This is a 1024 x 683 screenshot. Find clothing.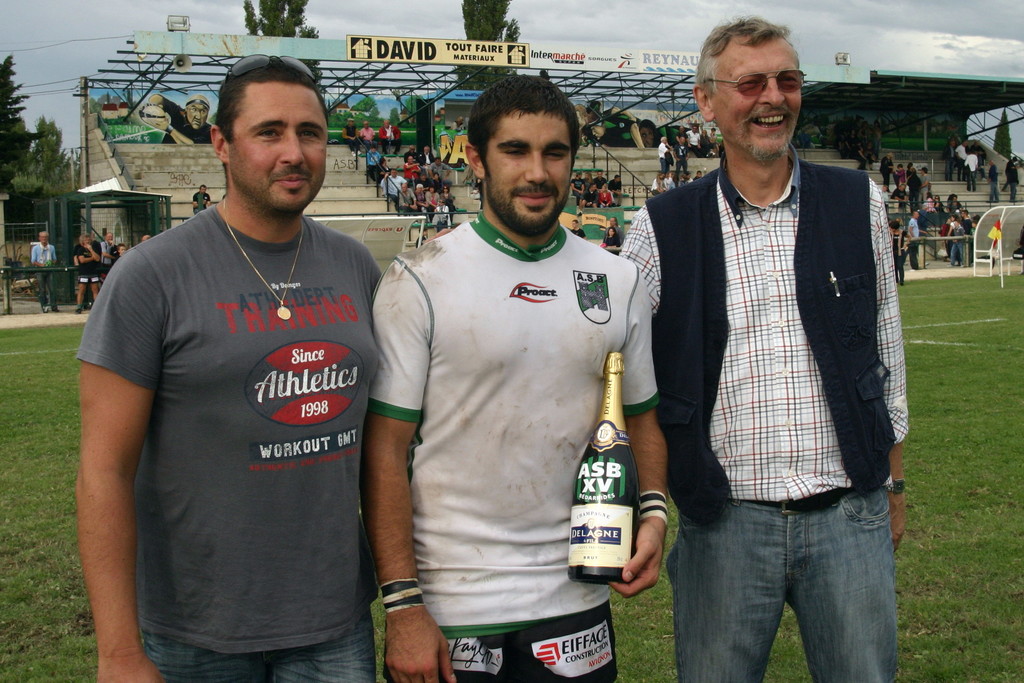
Bounding box: (x1=1007, y1=166, x2=1018, y2=202).
